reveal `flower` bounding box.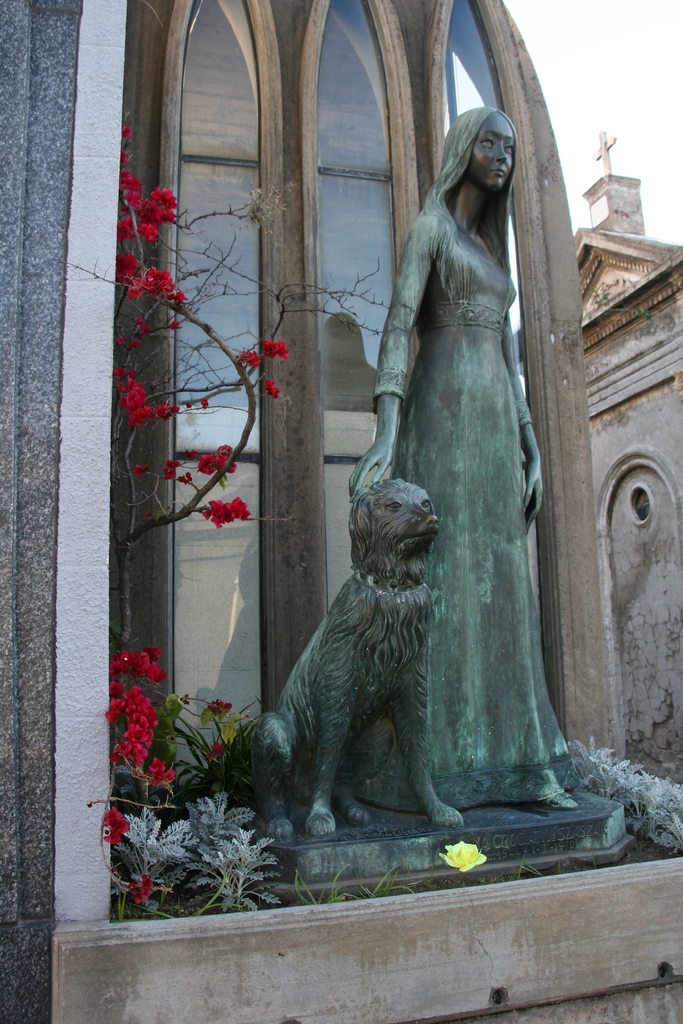
Revealed: 124, 120, 135, 134.
